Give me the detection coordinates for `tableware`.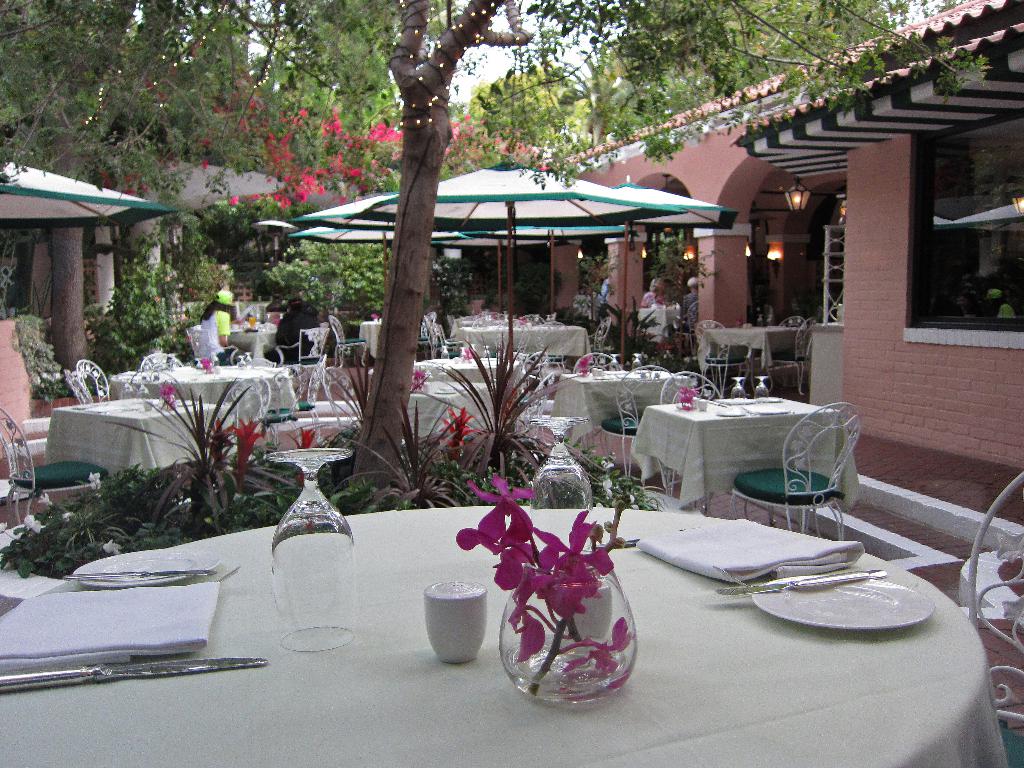
<box>74,545,221,591</box>.
